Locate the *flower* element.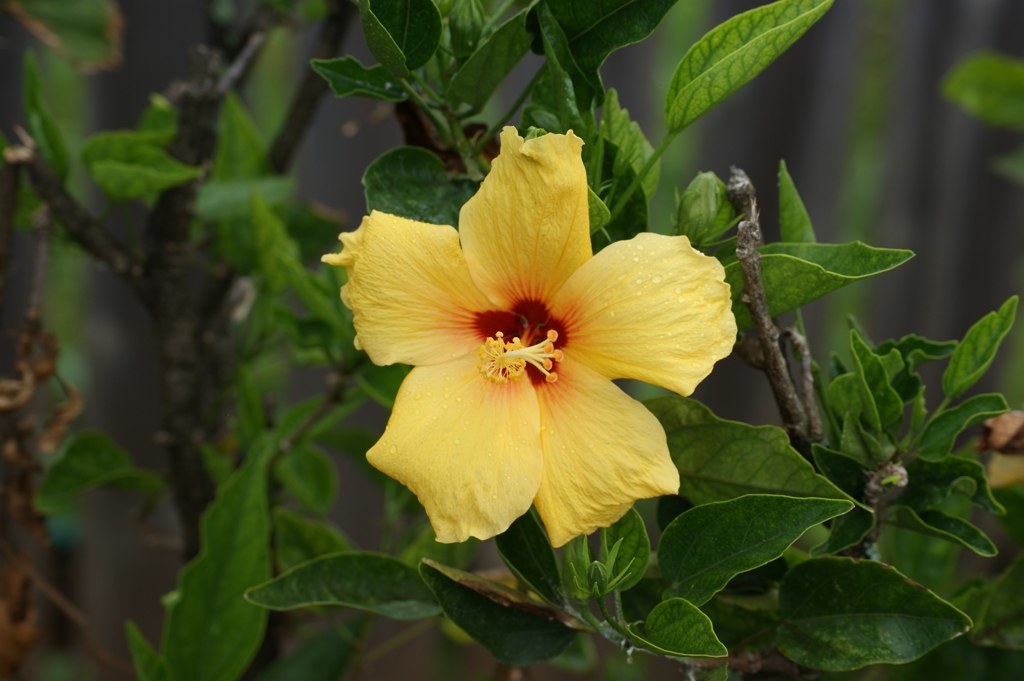
Element bbox: Rect(337, 130, 730, 559).
